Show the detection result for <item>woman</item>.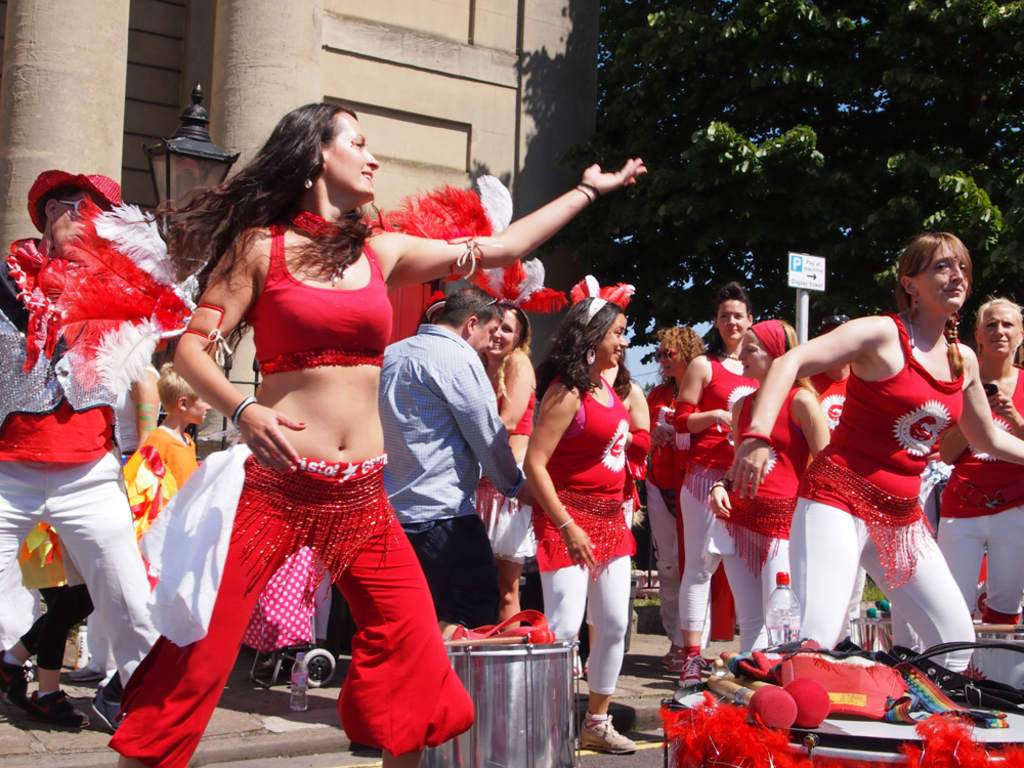
l=652, t=329, r=728, b=636.
